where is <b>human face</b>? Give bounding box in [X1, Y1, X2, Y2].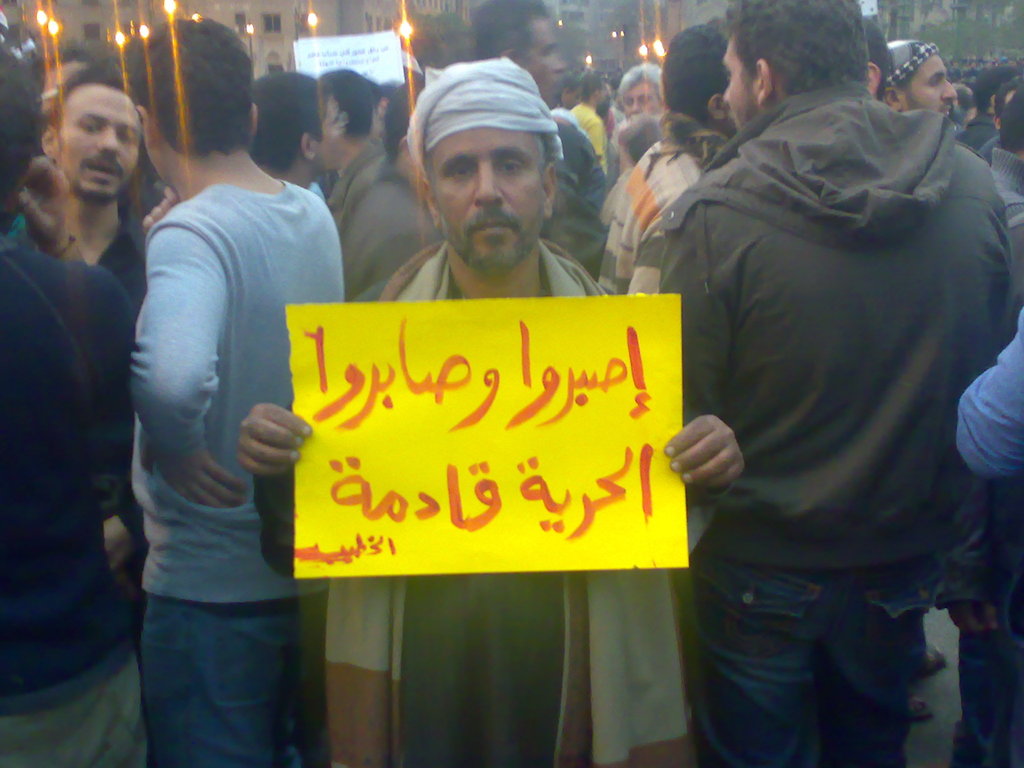
[317, 99, 340, 172].
